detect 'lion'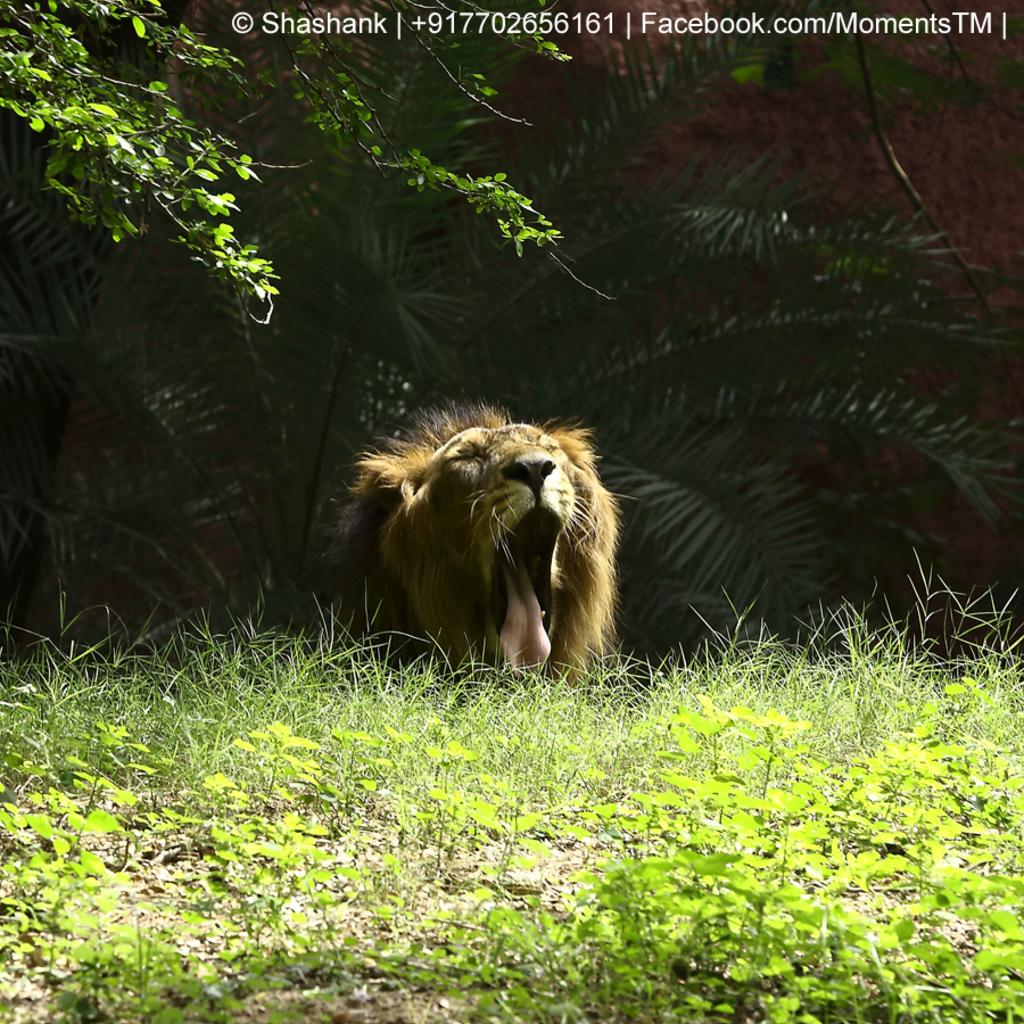
BBox(353, 403, 629, 692)
